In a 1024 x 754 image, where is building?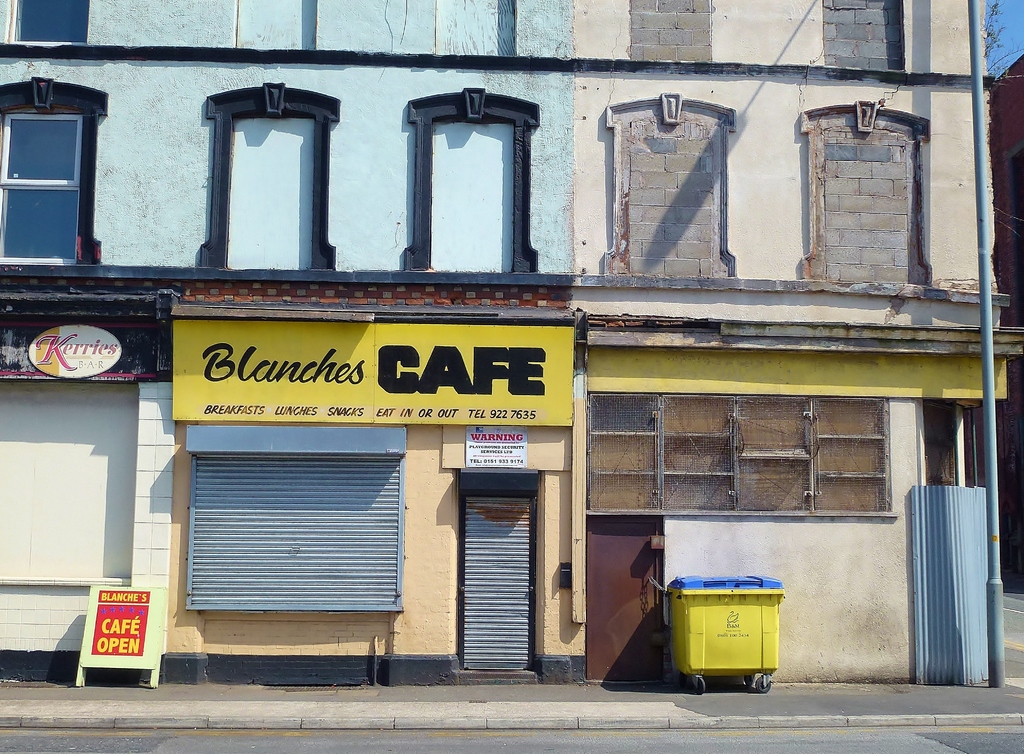
<region>576, 0, 1023, 683</region>.
